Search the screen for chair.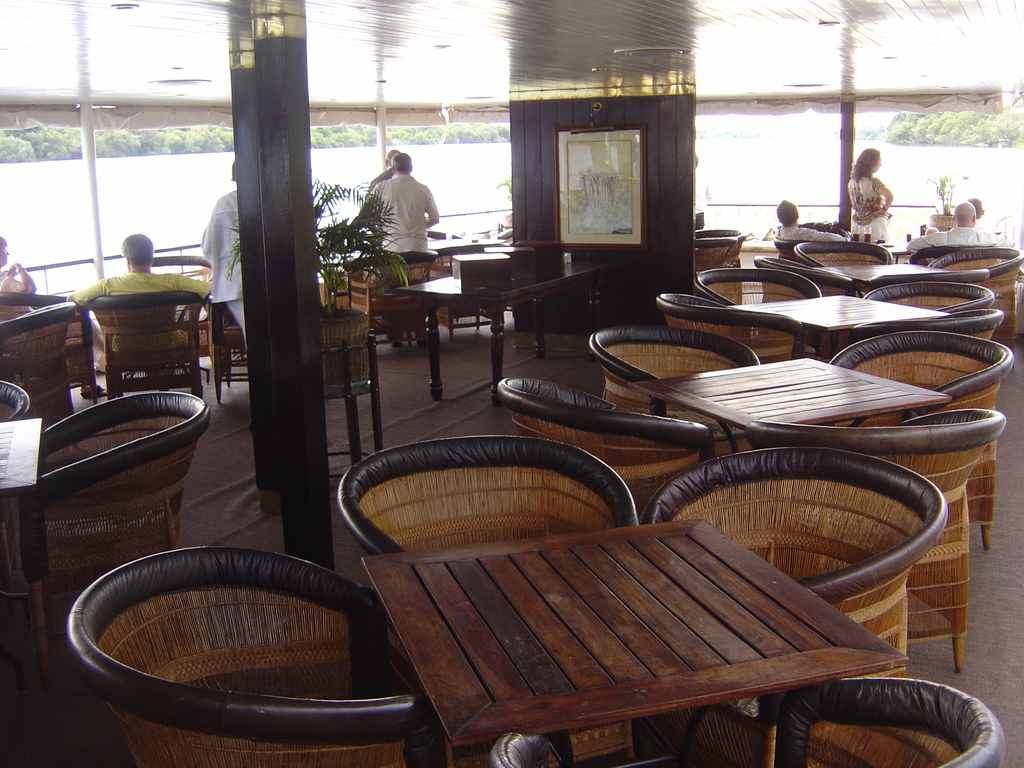
Found at [794, 237, 895, 269].
